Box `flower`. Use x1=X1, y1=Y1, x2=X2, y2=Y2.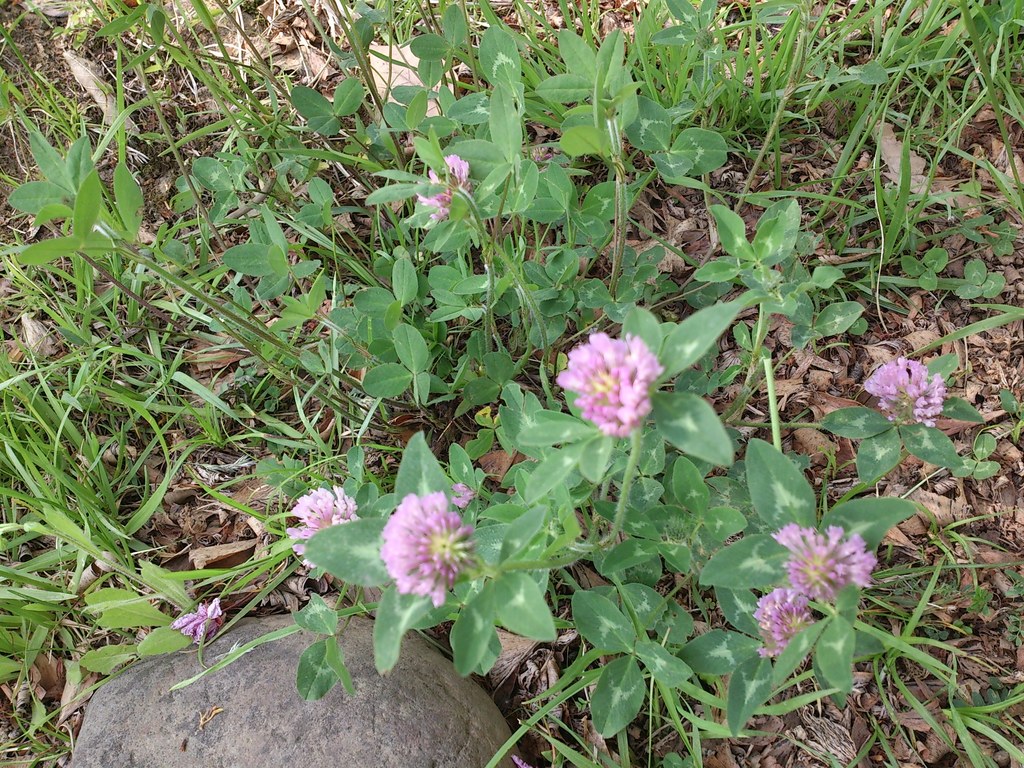
x1=285, y1=481, x2=361, y2=568.
